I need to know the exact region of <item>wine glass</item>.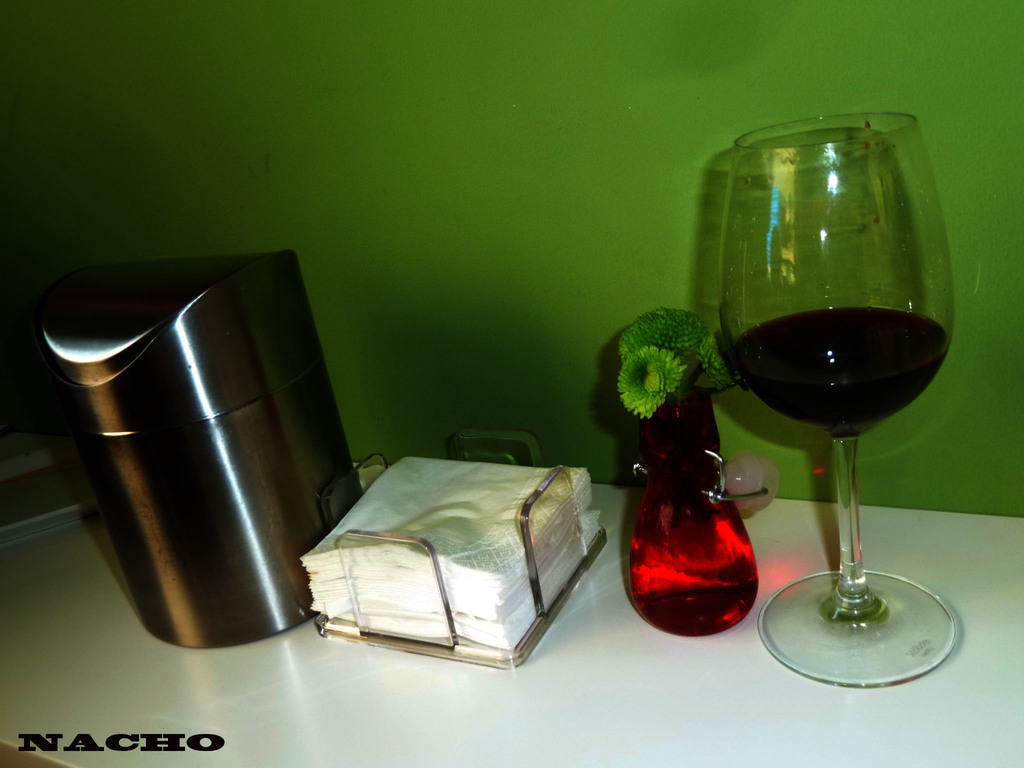
Region: 717,118,957,691.
